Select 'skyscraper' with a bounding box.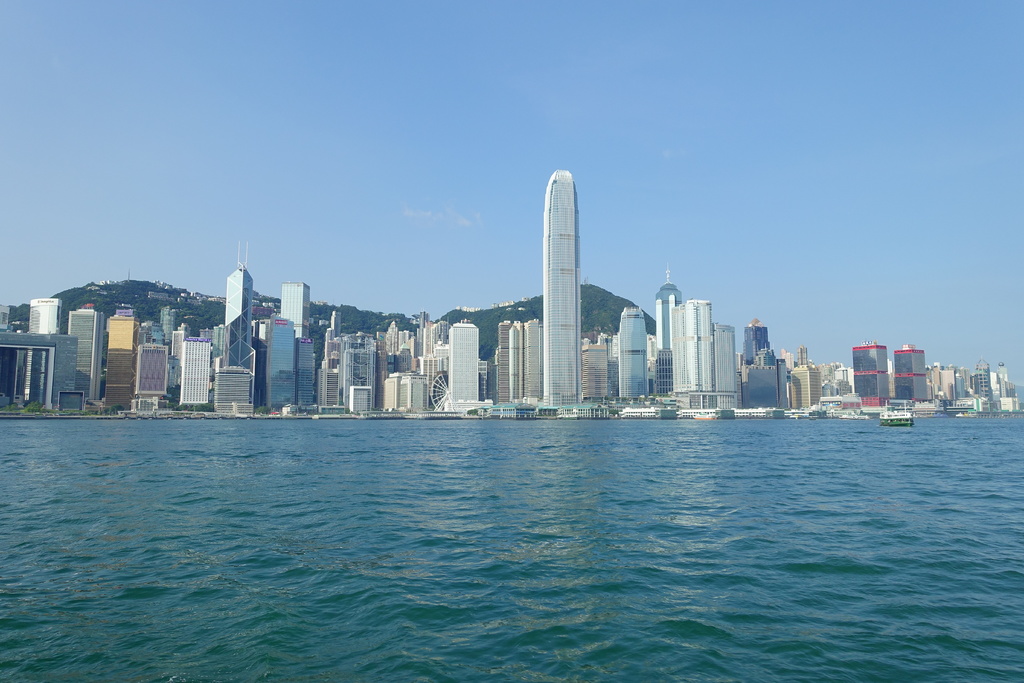
bbox(254, 319, 316, 409).
